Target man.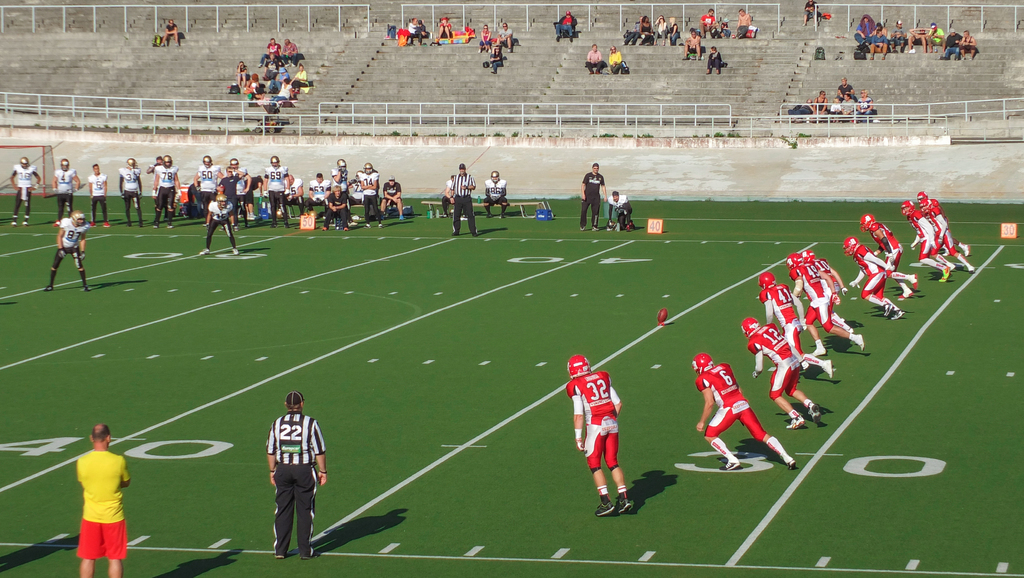
Target region: box(200, 192, 239, 255).
